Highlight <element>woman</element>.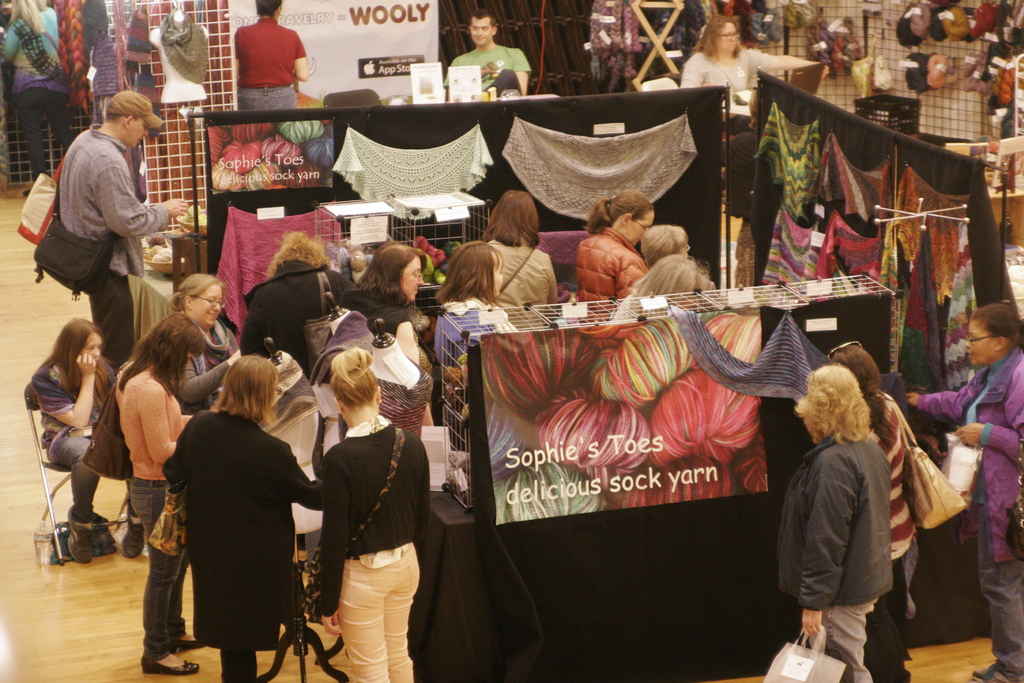
Highlighted region: <region>481, 189, 557, 300</region>.
